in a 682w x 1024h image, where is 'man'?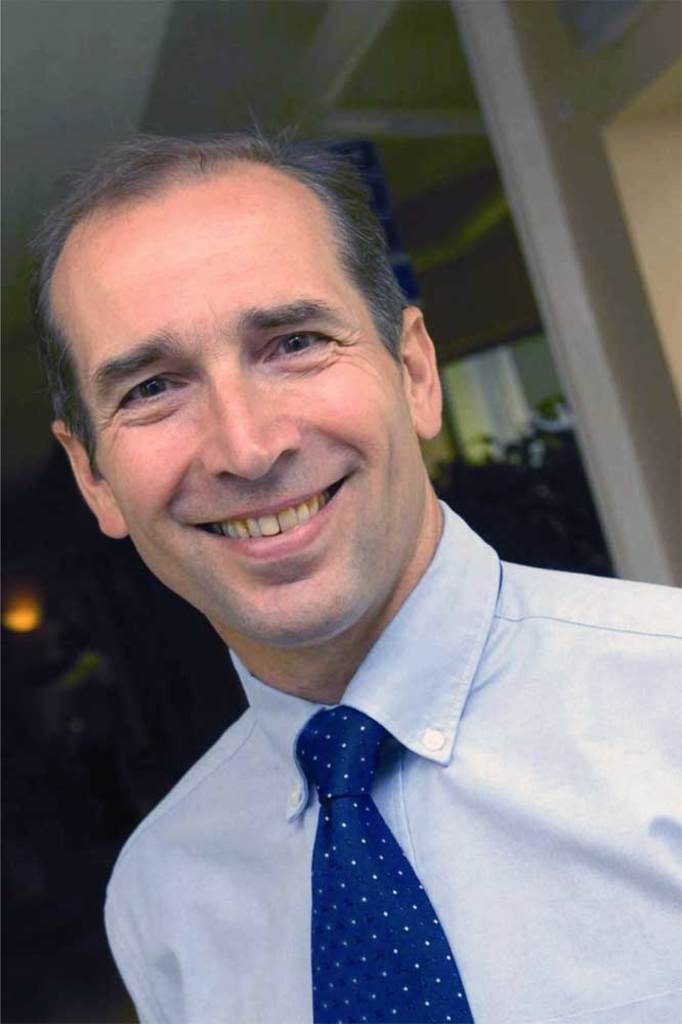
{"x1": 22, "y1": 102, "x2": 681, "y2": 1023}.
